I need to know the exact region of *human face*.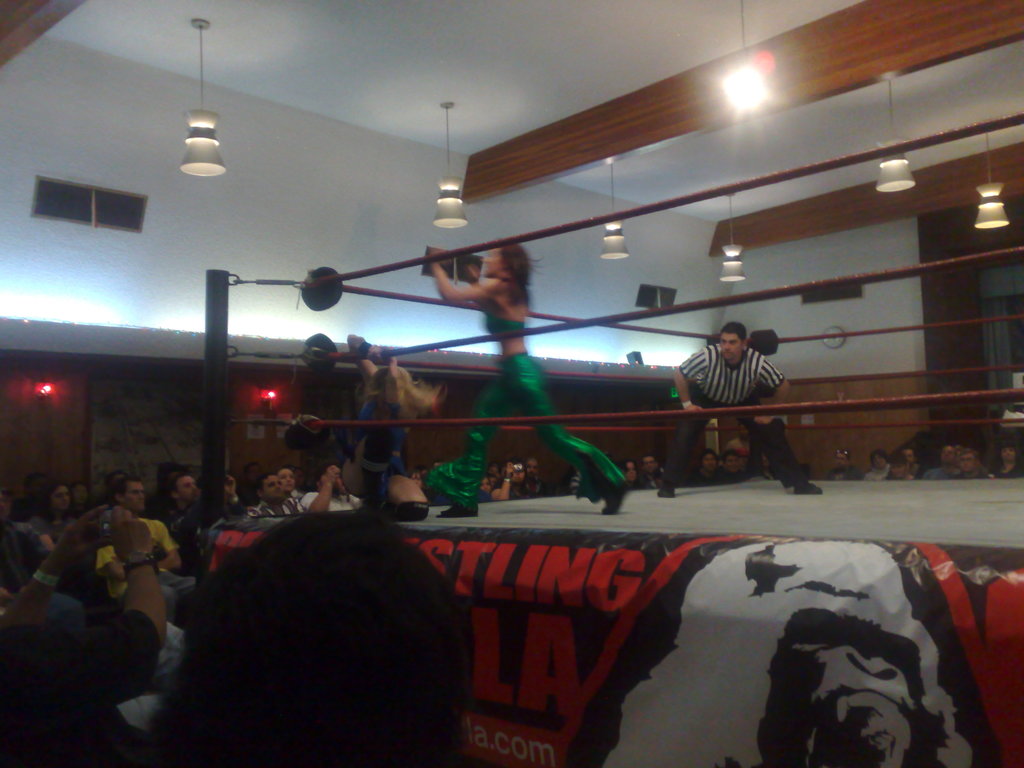
Region: x1=941 y1=440 x2=973 y2=470.
